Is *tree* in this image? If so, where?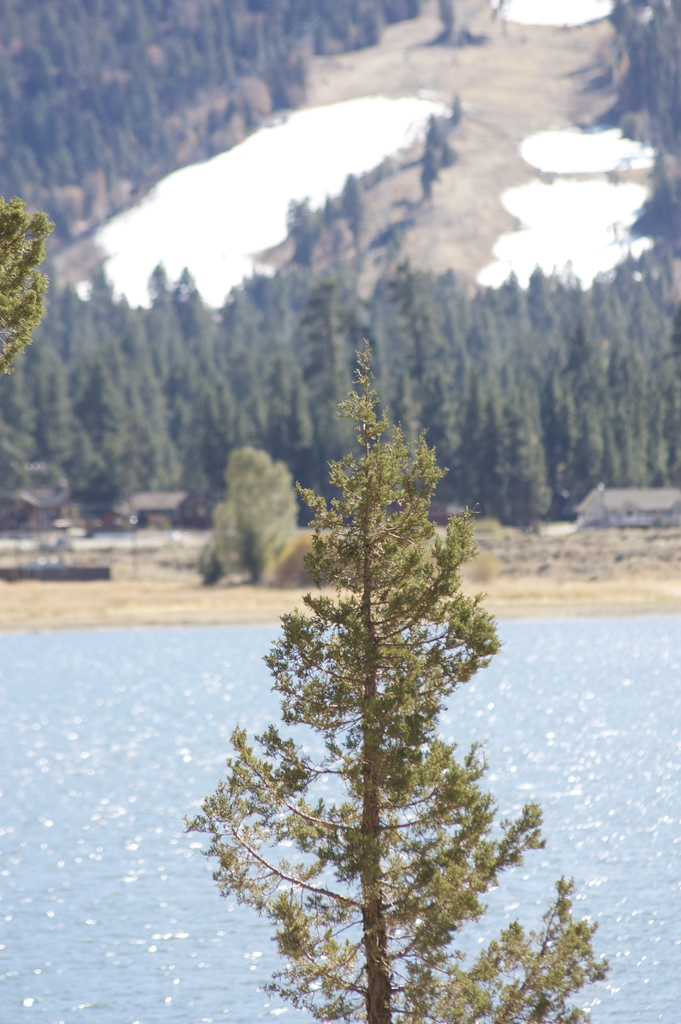
Yes, at pyautogui.locateOnScreen(177, 332, 614, 1023).
